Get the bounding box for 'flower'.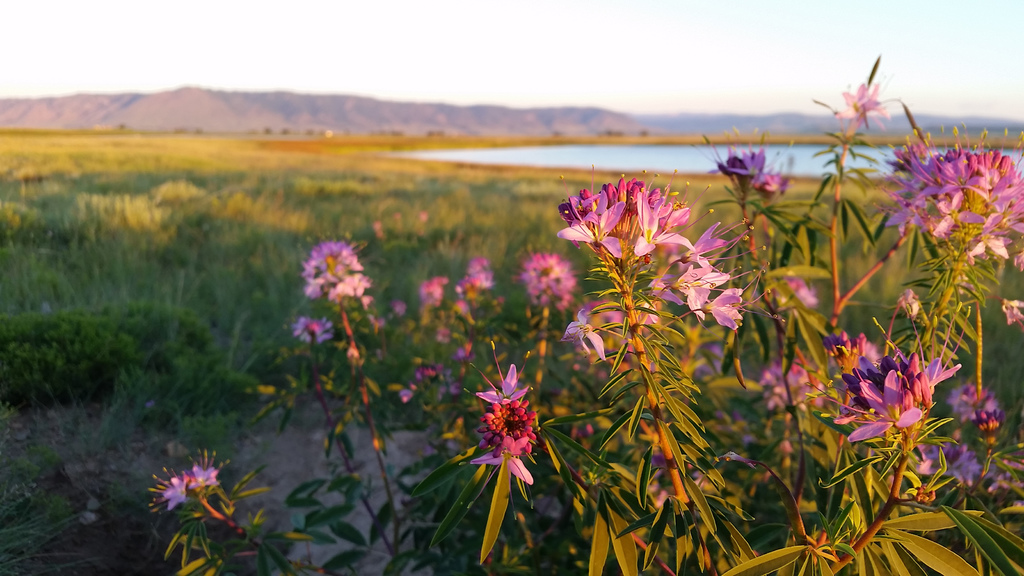
184/447/232/500.
